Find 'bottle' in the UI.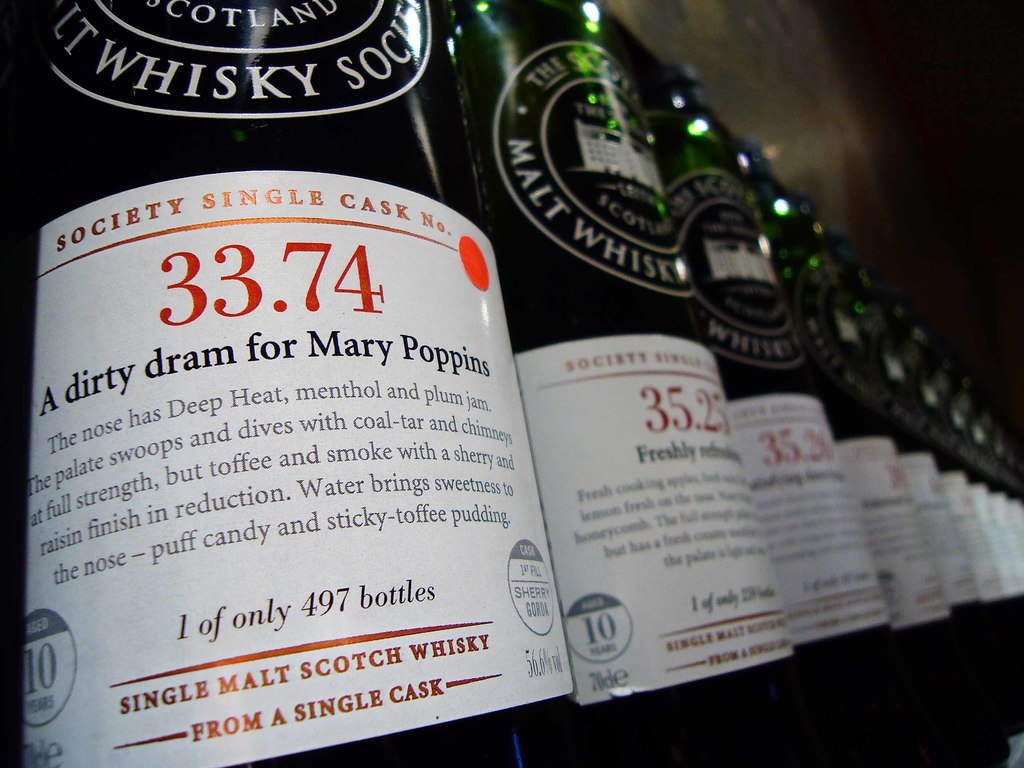
UI element at [x1=644, y1=106, x2=899, y2=767].
